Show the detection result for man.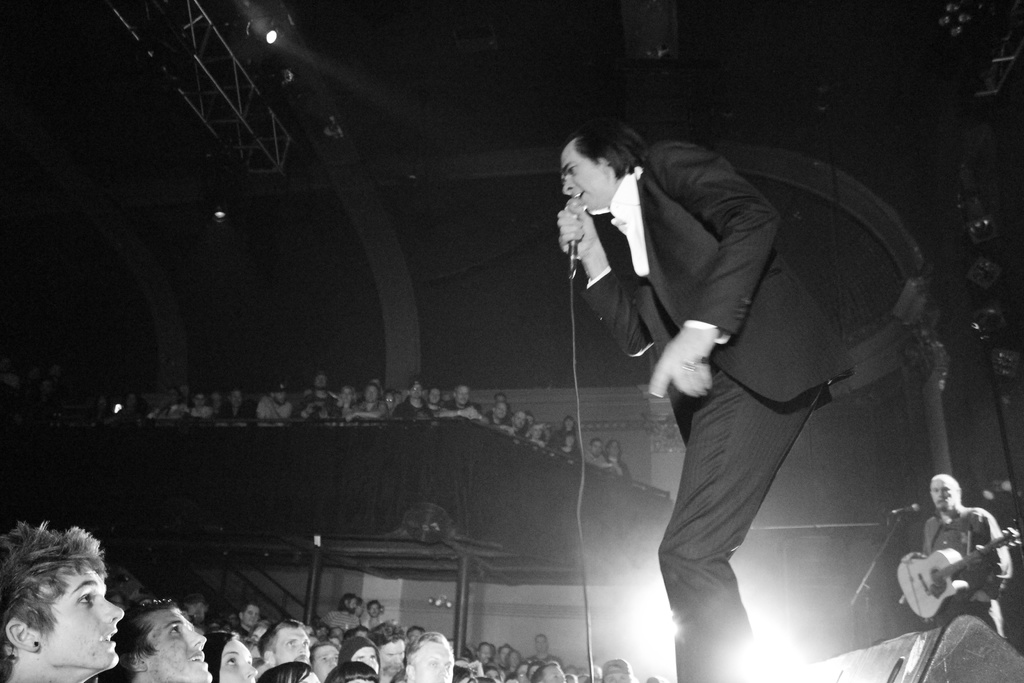
x1=476, y1=639, x2=493, y2=668.
